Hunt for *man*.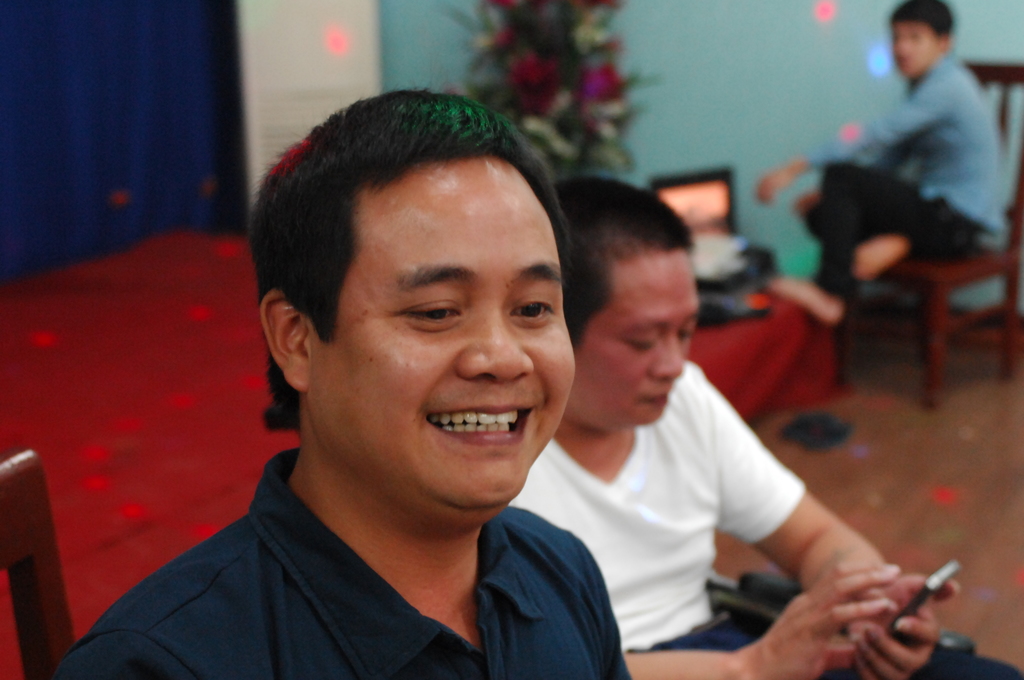
Hunted down at 42 77 639 679.
